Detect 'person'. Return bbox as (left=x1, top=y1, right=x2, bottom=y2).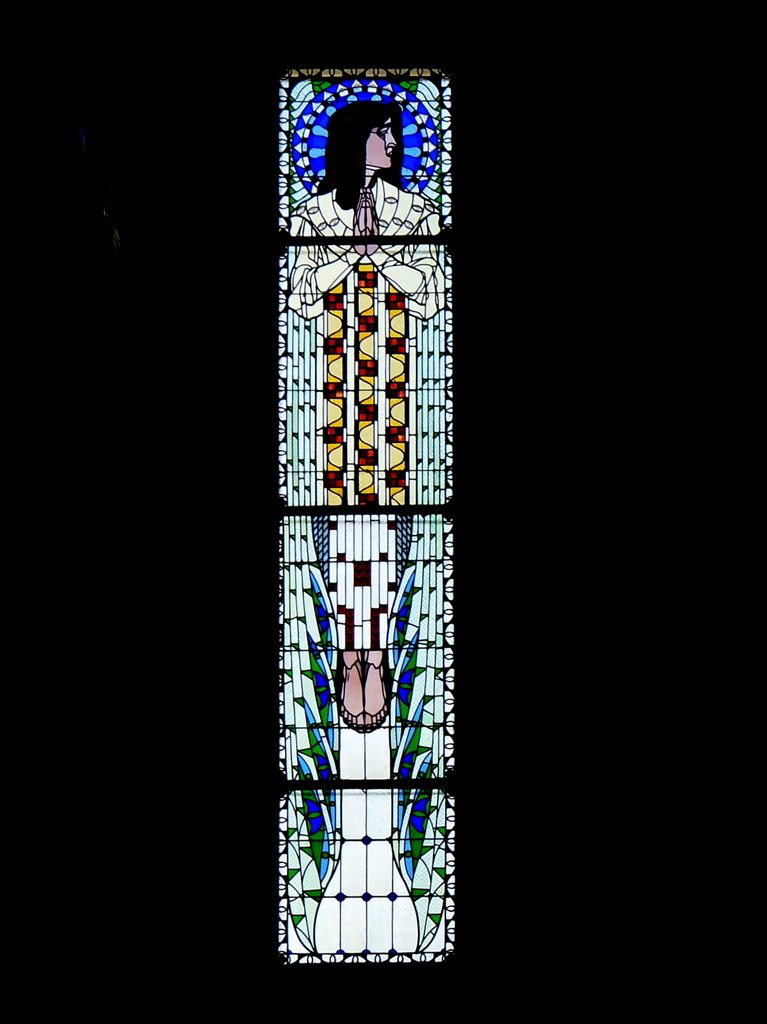
(left=277, top=90, right=453, bottom=326).
